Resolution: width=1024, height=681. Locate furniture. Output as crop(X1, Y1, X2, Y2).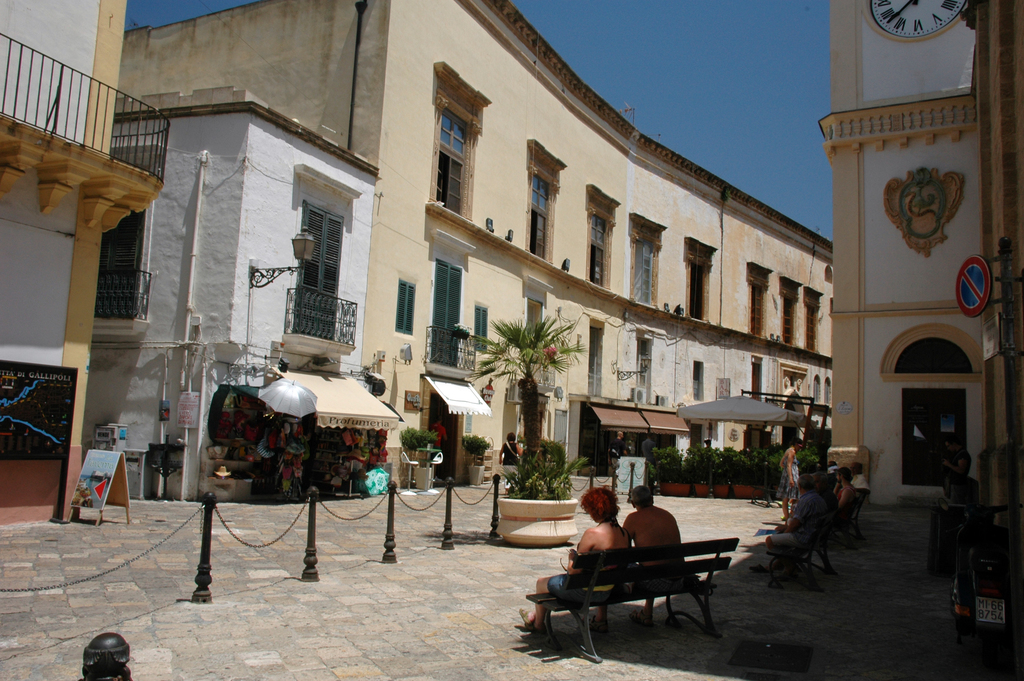
crop(412, 448, 440, 496).
